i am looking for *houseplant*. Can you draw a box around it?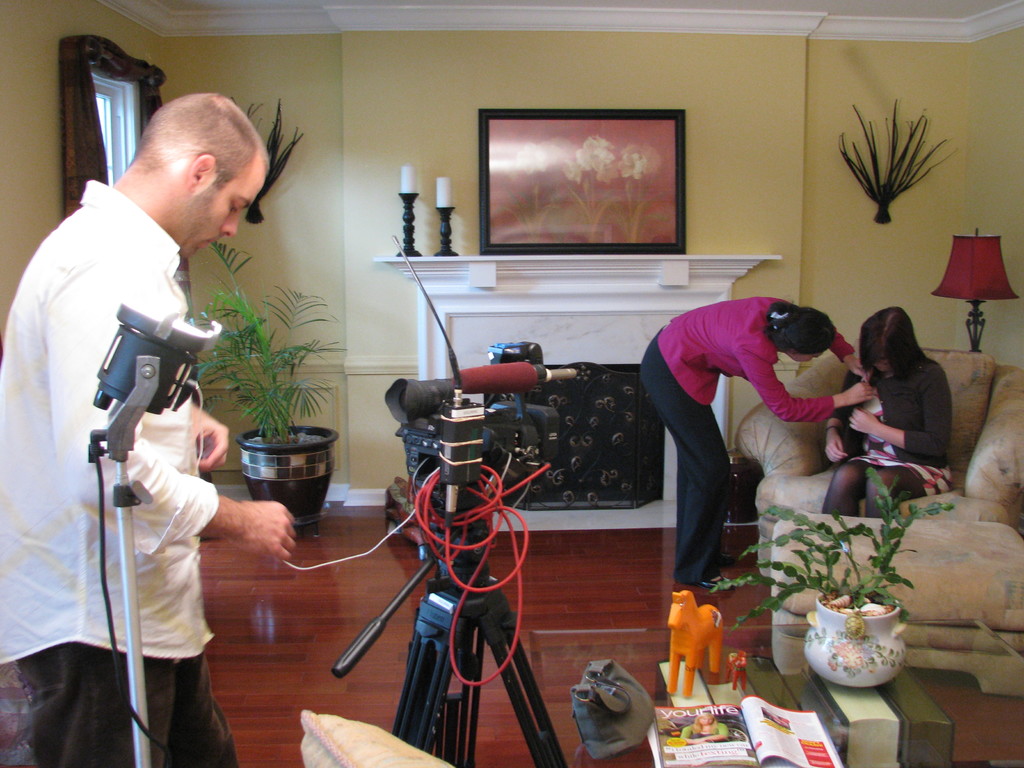
Sure, the bounding box is crop(701, 463, 955, 691).
